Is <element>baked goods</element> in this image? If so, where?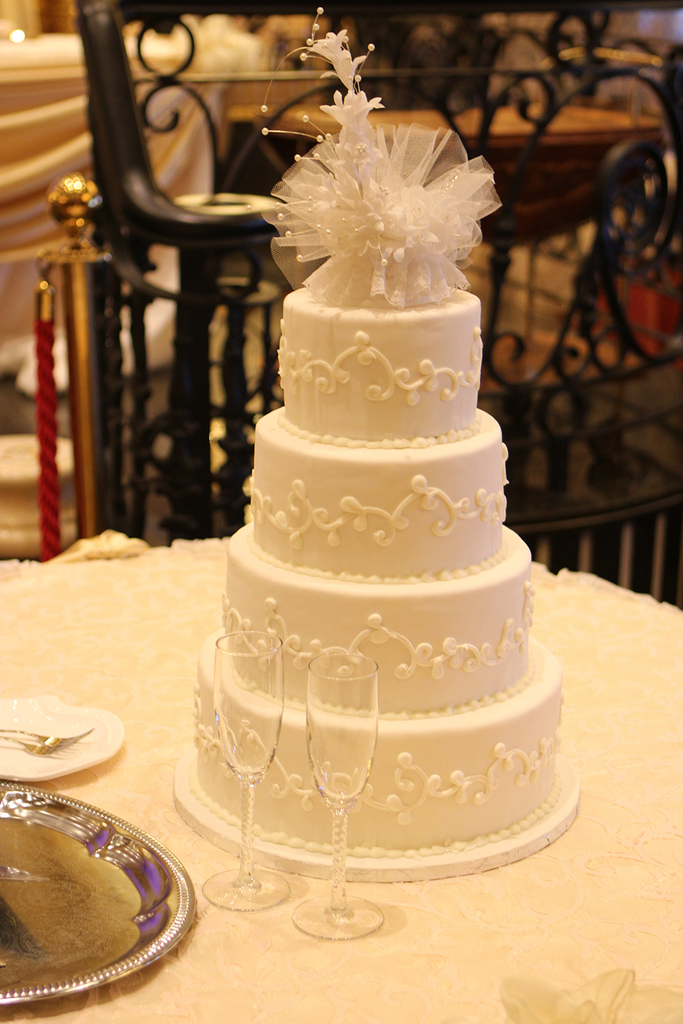
Yes, at [187,256,566,859].
